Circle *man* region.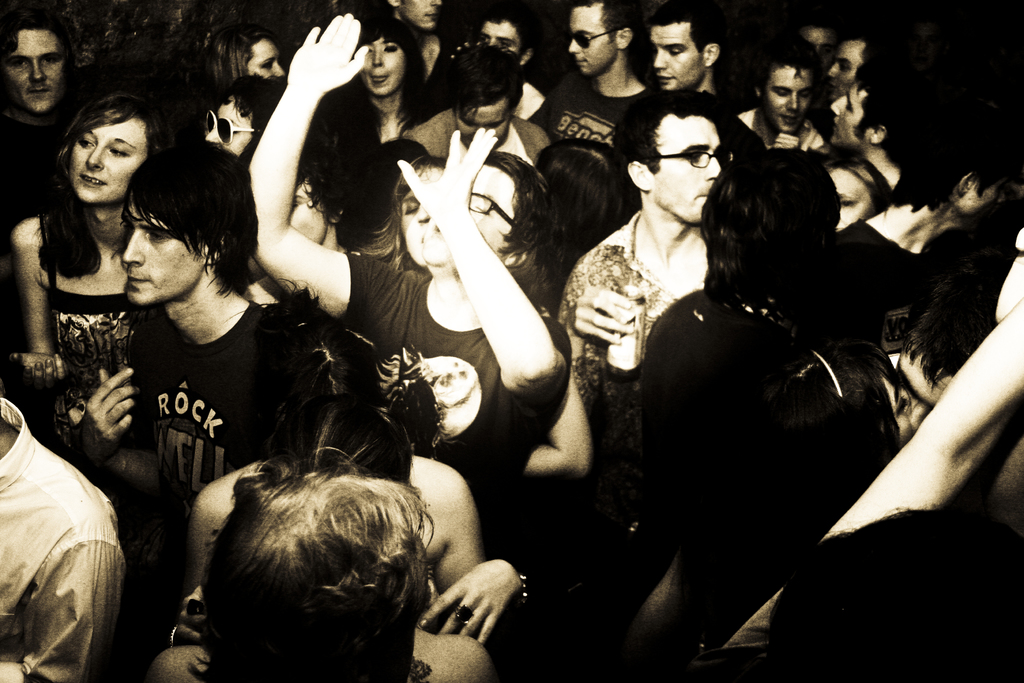
Region: <box>81,137,337,505</box>.
